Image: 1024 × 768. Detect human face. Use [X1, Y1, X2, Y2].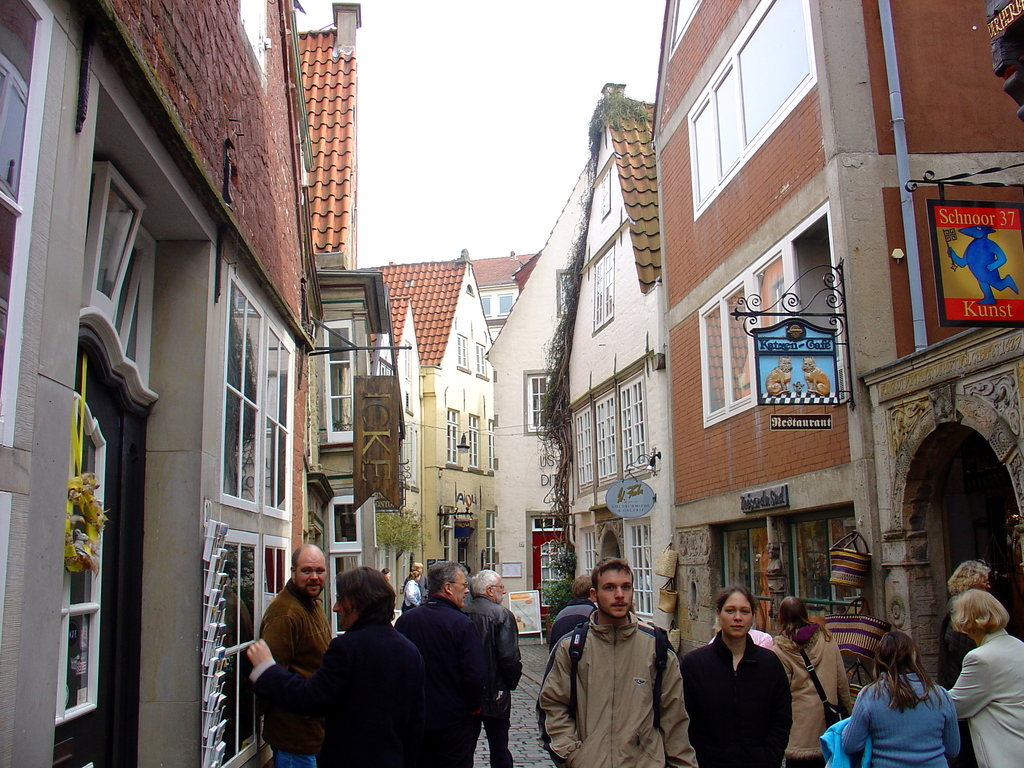
[721, 591, 749, 636].
